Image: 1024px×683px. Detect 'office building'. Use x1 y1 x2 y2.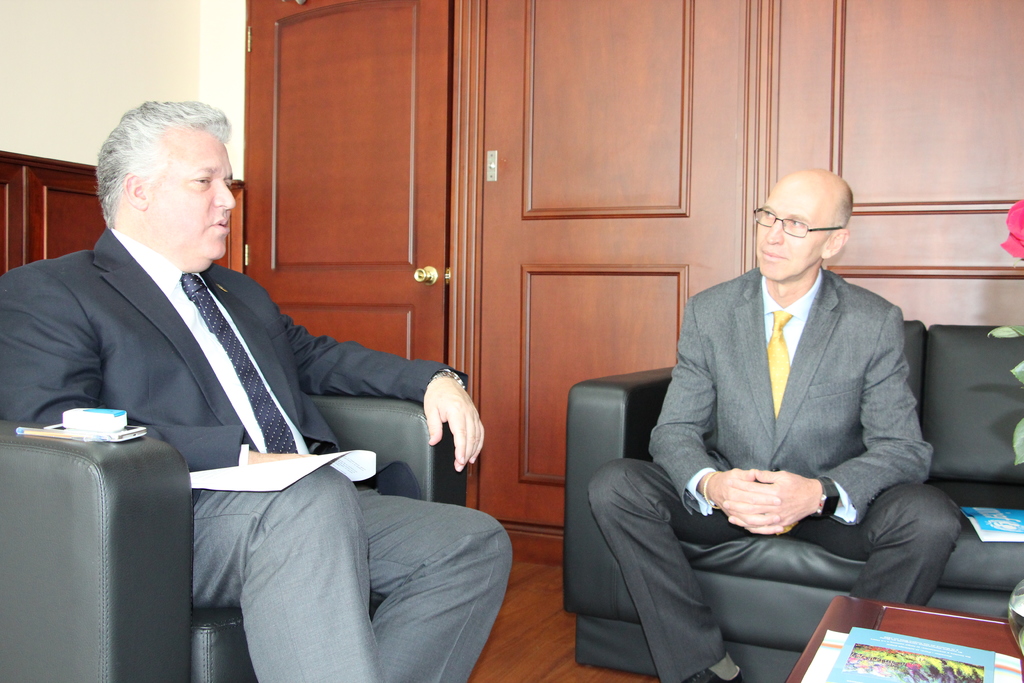
0 0 1023 682.
